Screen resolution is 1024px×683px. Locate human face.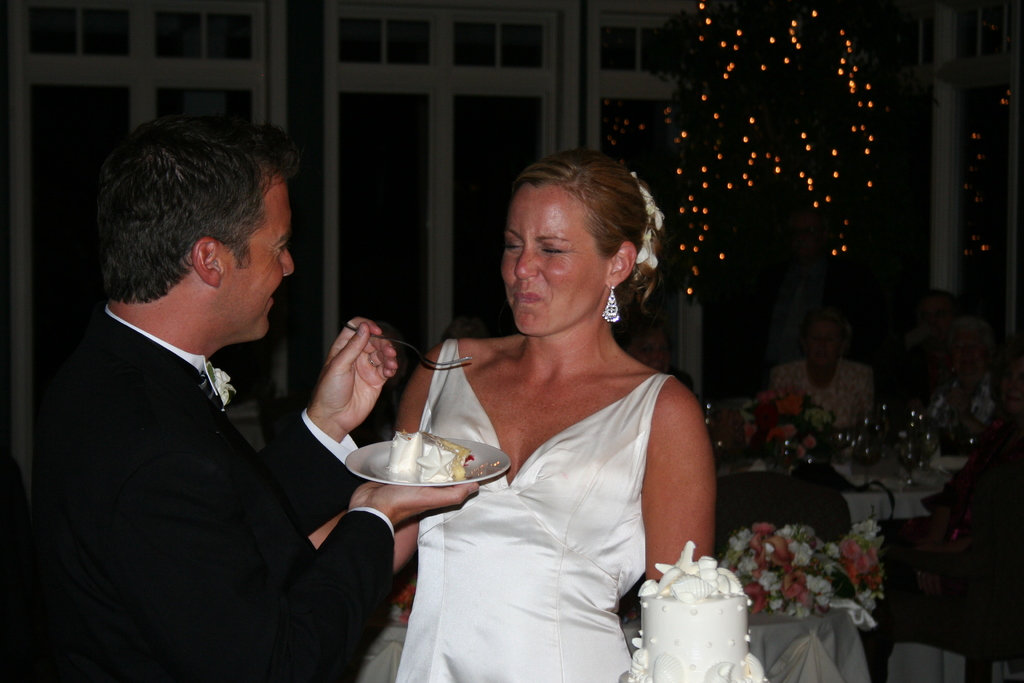
bbox=[495, 185, 603, 338].
